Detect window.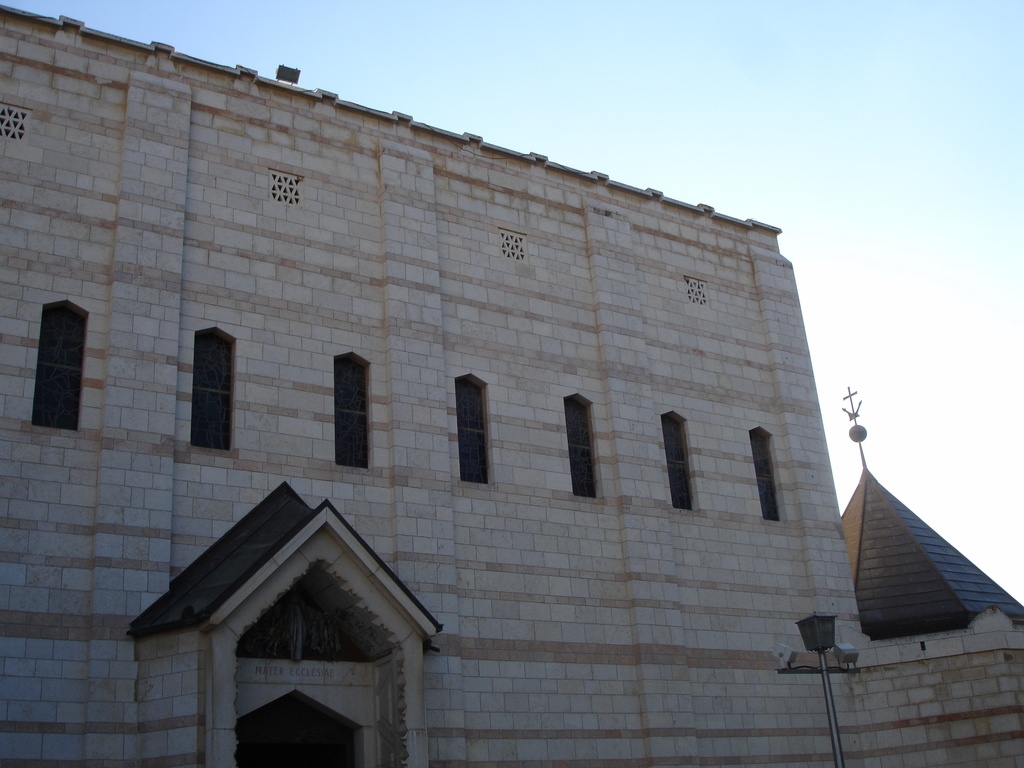
Detected at crop(681, 278, 710, 305).
